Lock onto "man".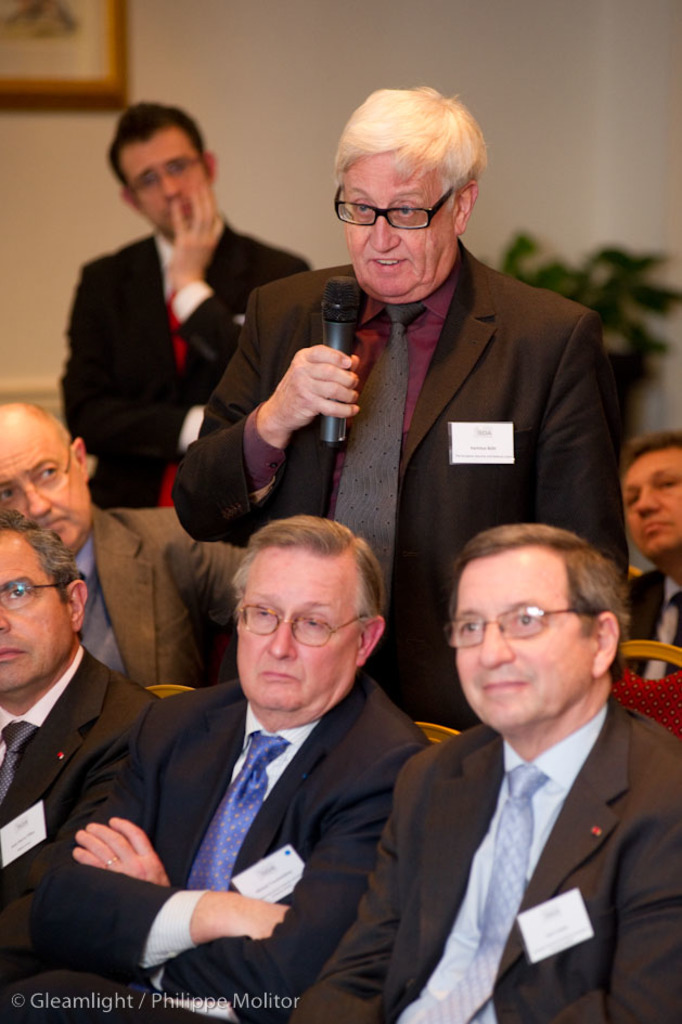
Locked: bbox(52, 101, 306, 511).
